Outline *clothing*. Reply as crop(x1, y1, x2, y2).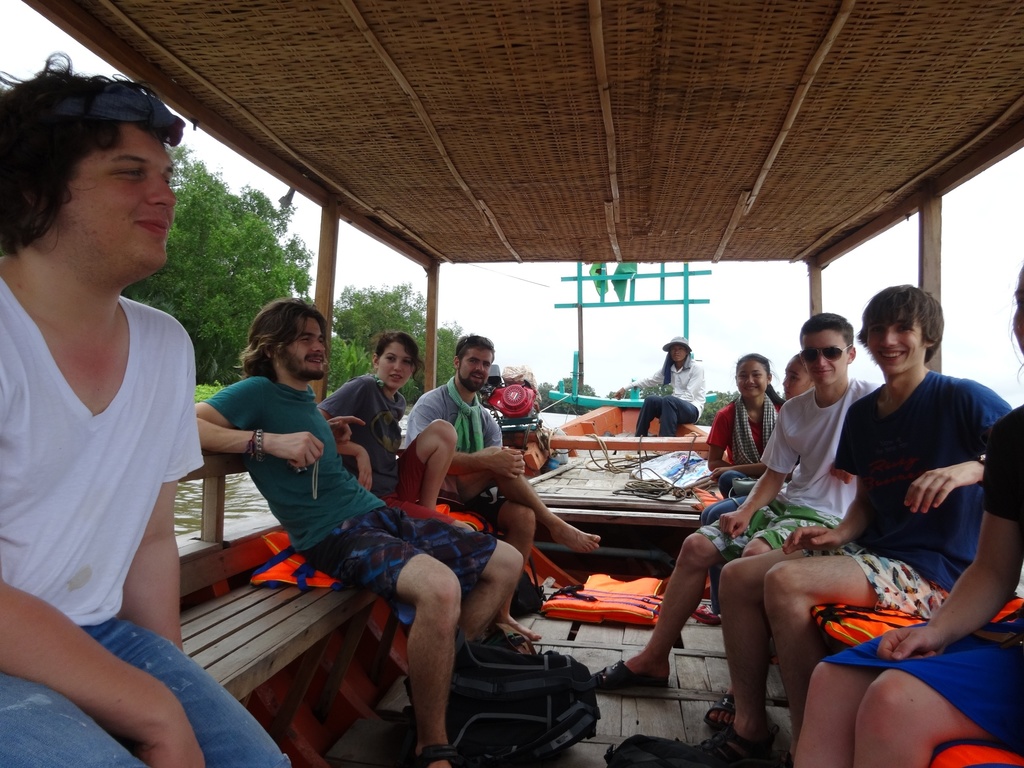
crop(323, 375, 426, 520).
